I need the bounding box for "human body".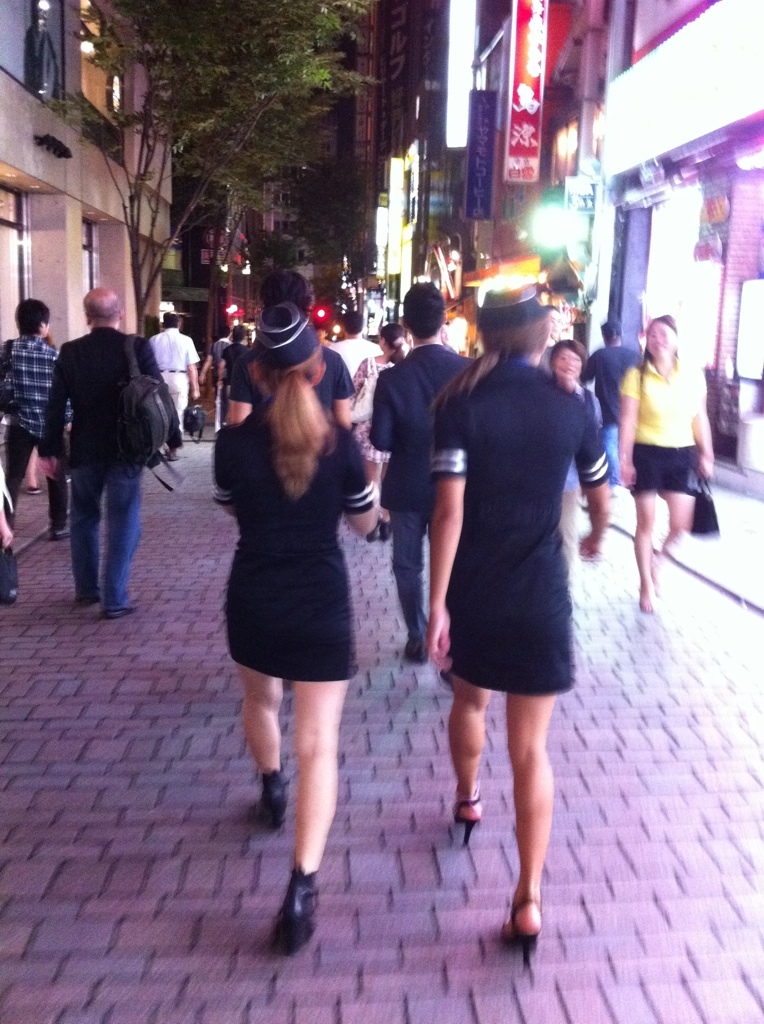
Here it is: {"left": 328, "top": 304, "right": 381, "bottom": 456}.
